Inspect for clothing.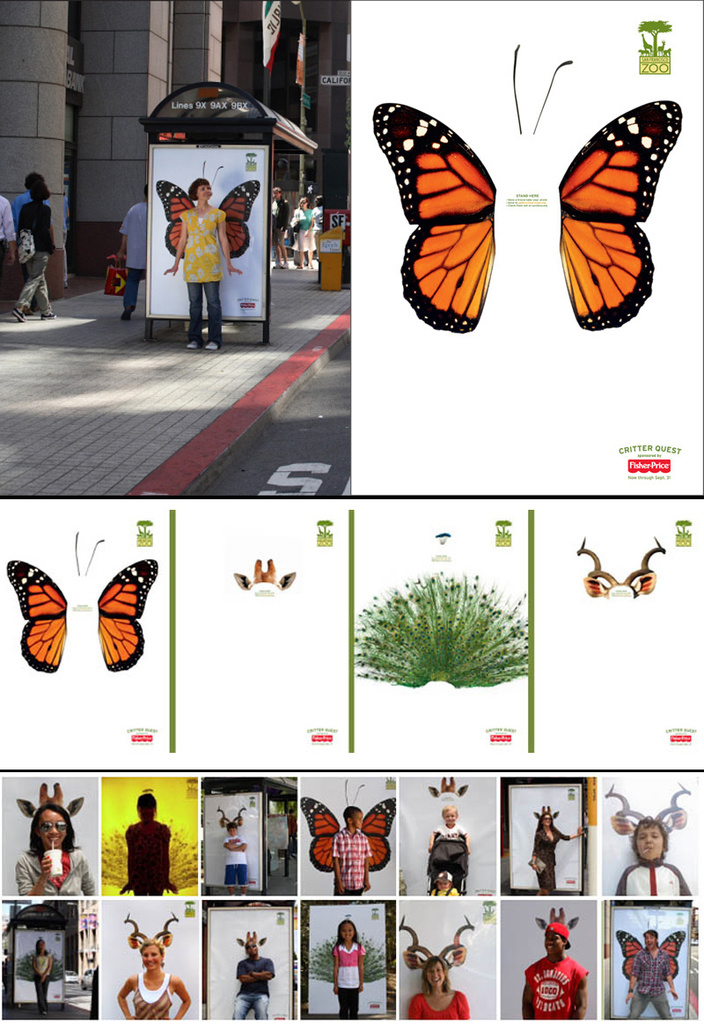
Inspection: box=[614, 858, 692, 899].
